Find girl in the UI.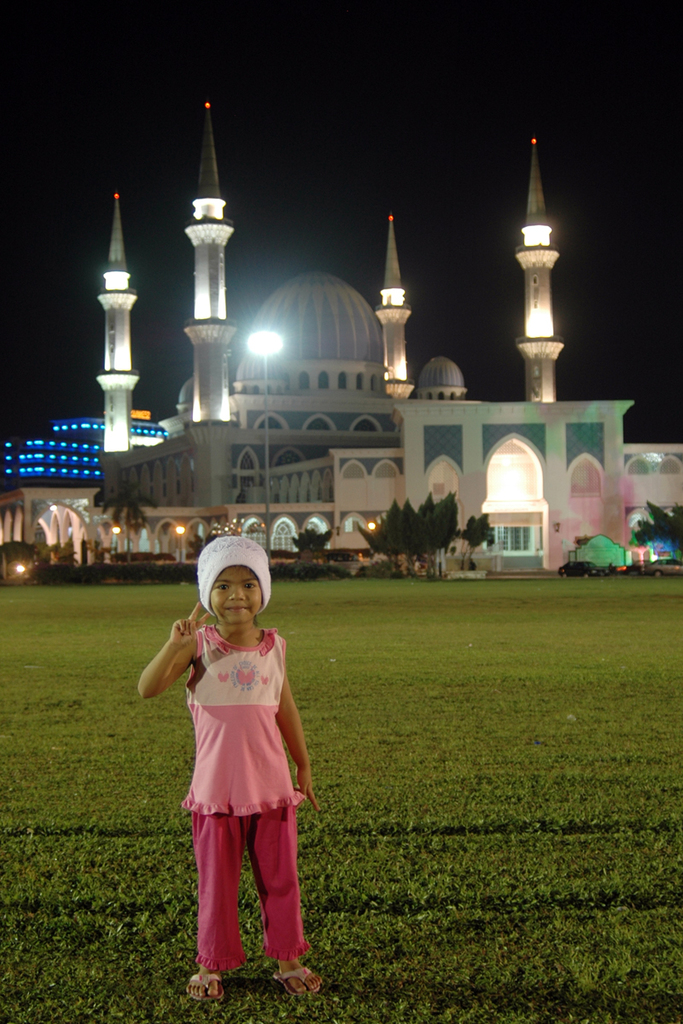
UI element at (134, 534, 325, 1010).
